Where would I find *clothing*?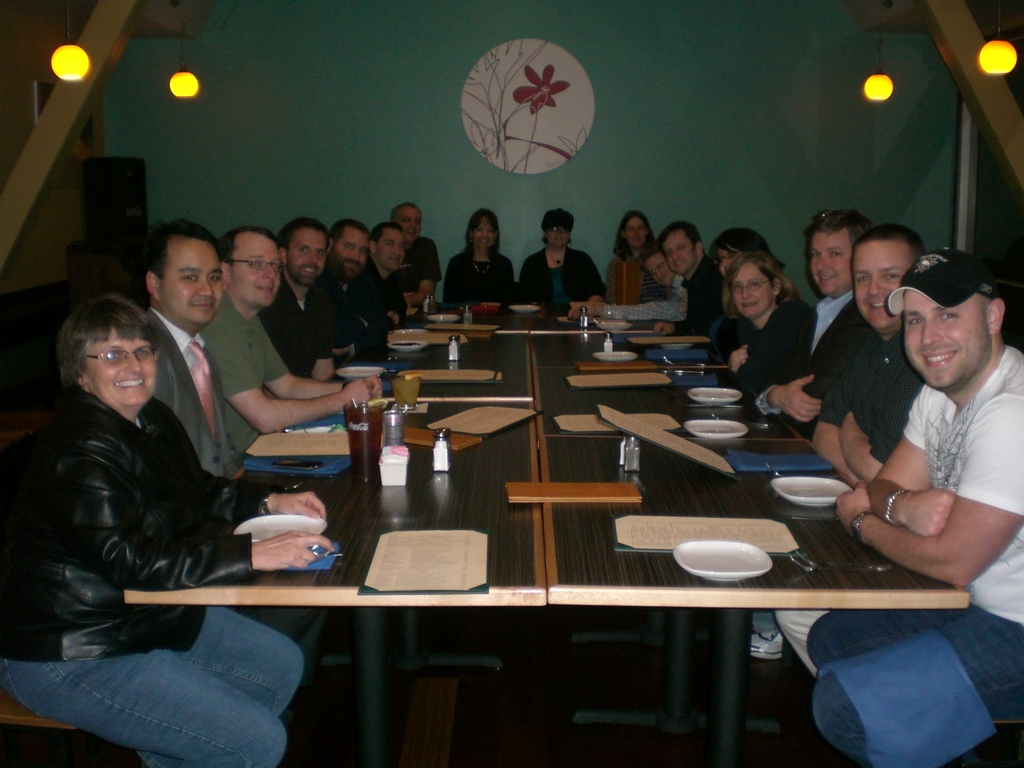
At (left=523, top=248, right=607, bottom=318).
